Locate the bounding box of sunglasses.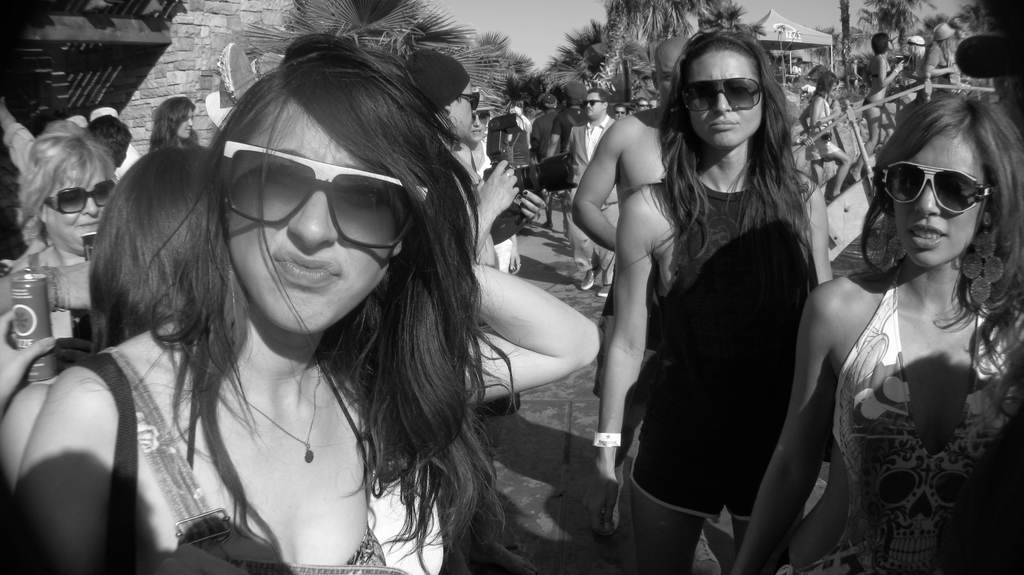
Bounding box: 42/184/119/212.
